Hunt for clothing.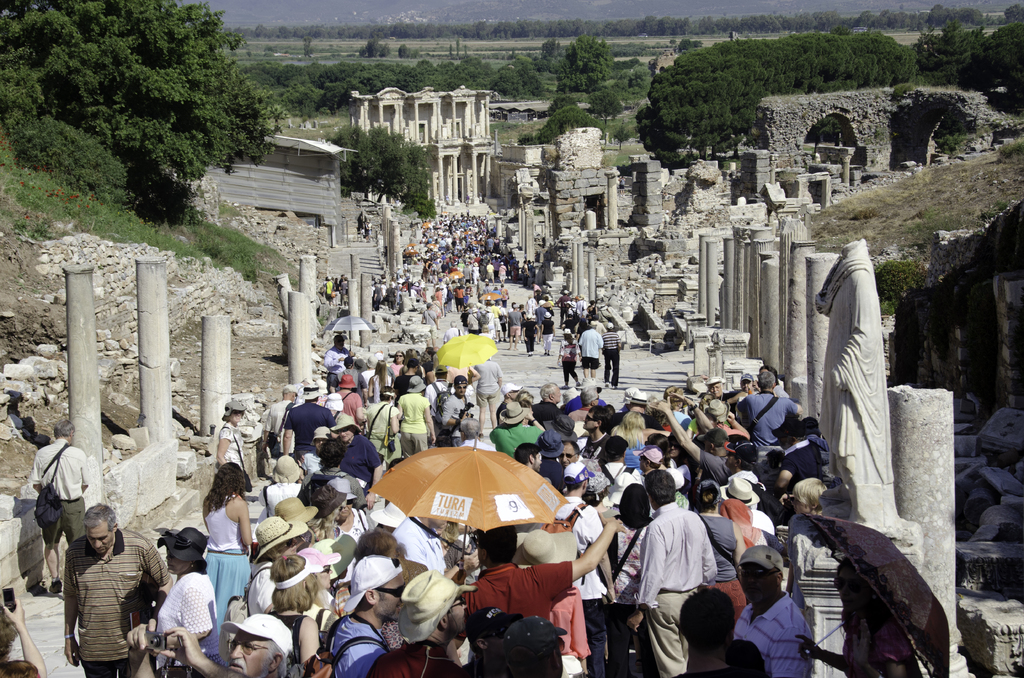
Hunted down at region(244, 550, 291, 608).
